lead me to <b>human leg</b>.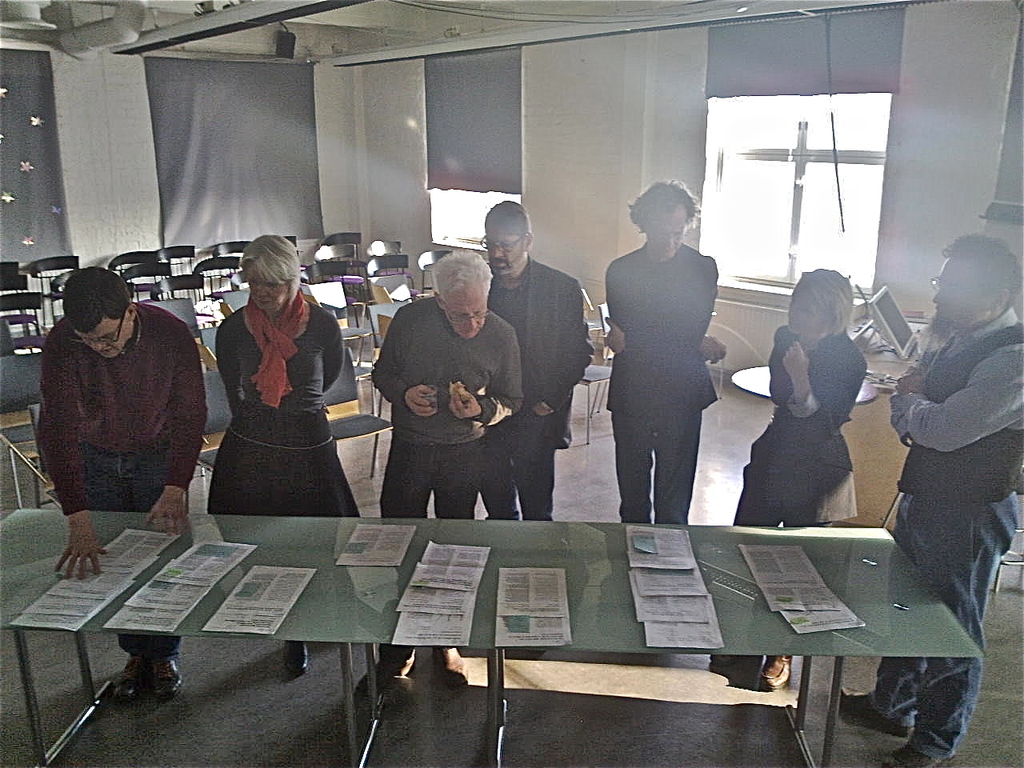
Lead to pyautogui.locateOnScreen(489, 450, 515, 514).
